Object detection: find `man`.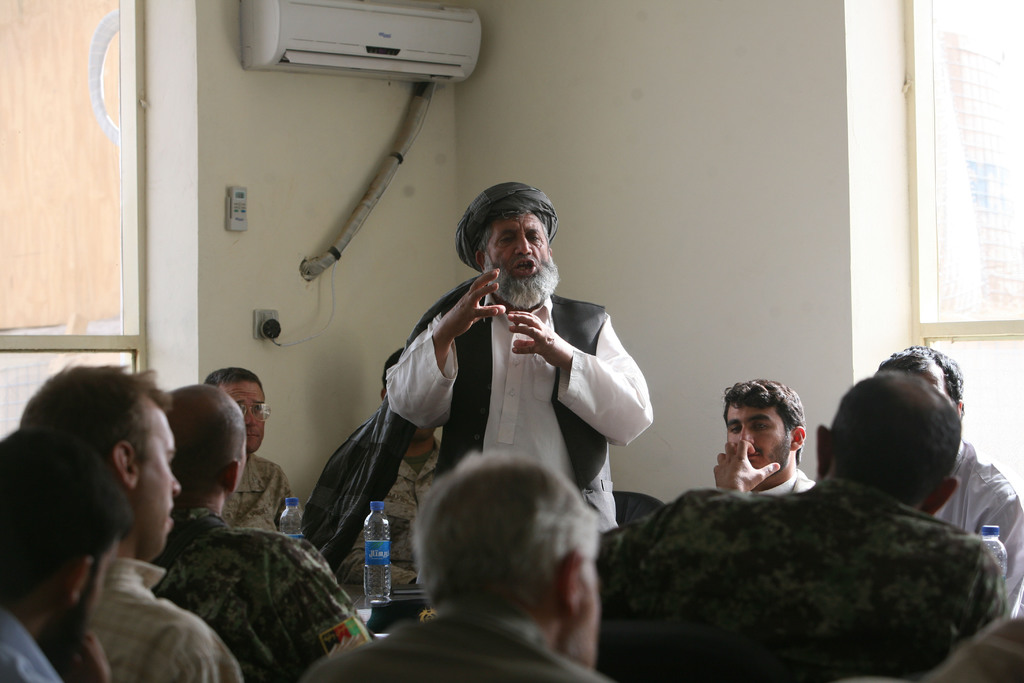
<bbox>160, 393, 385, 682</bbox>.
